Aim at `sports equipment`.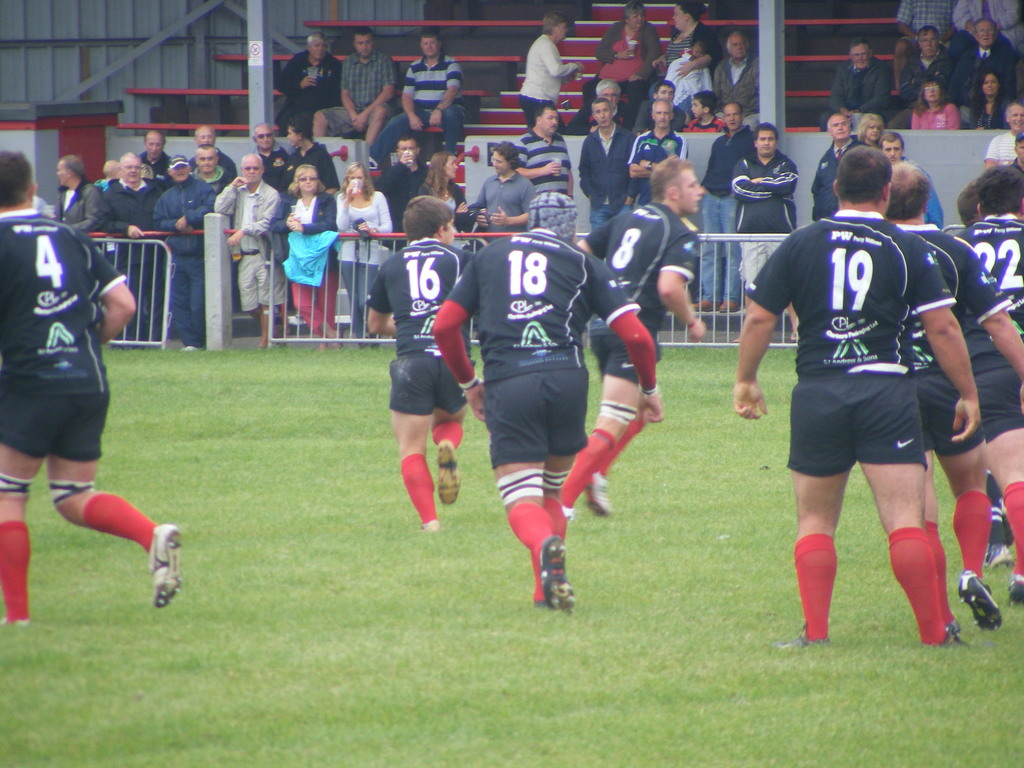
Aimed at [540,536,577,616].
